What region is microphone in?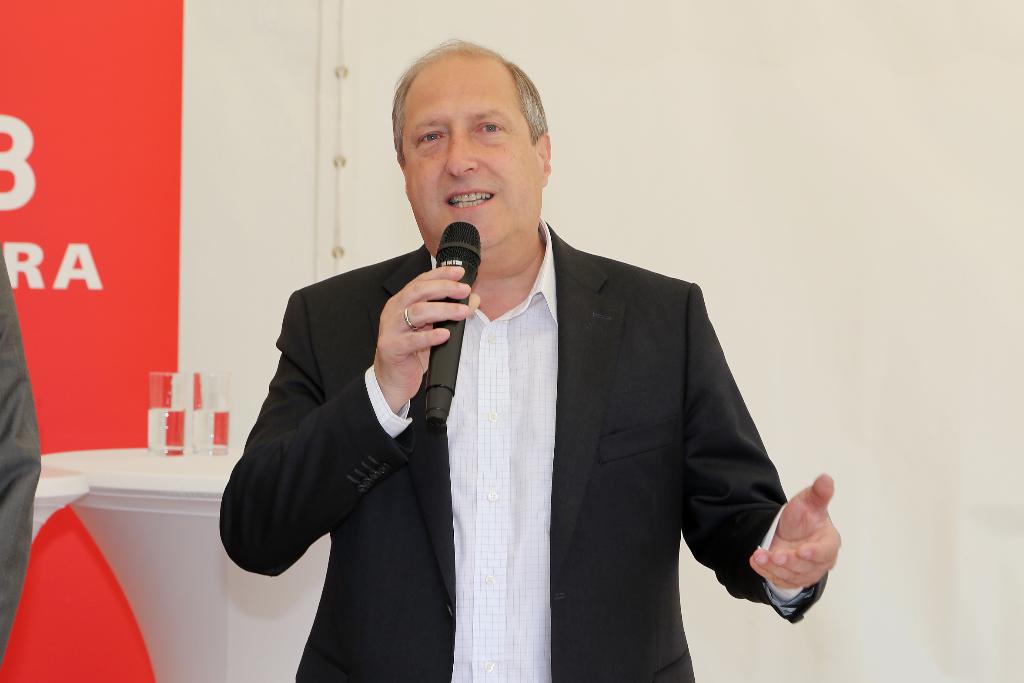
[419, 217, 491, 299].
